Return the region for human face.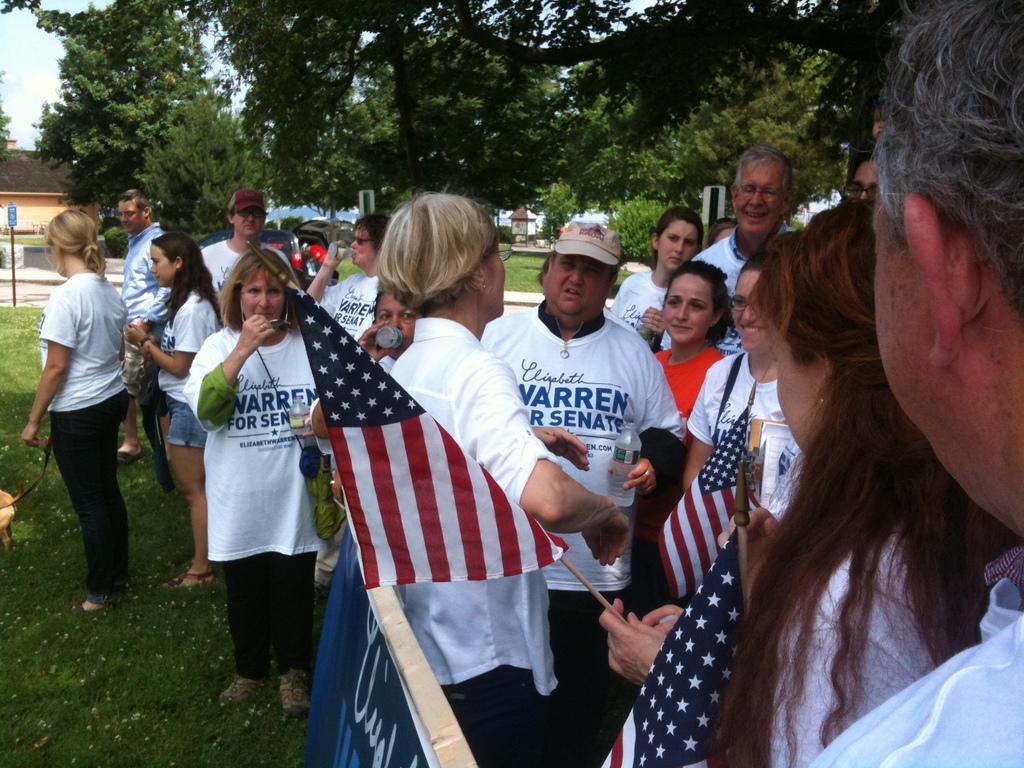
[871,198,919,426].
